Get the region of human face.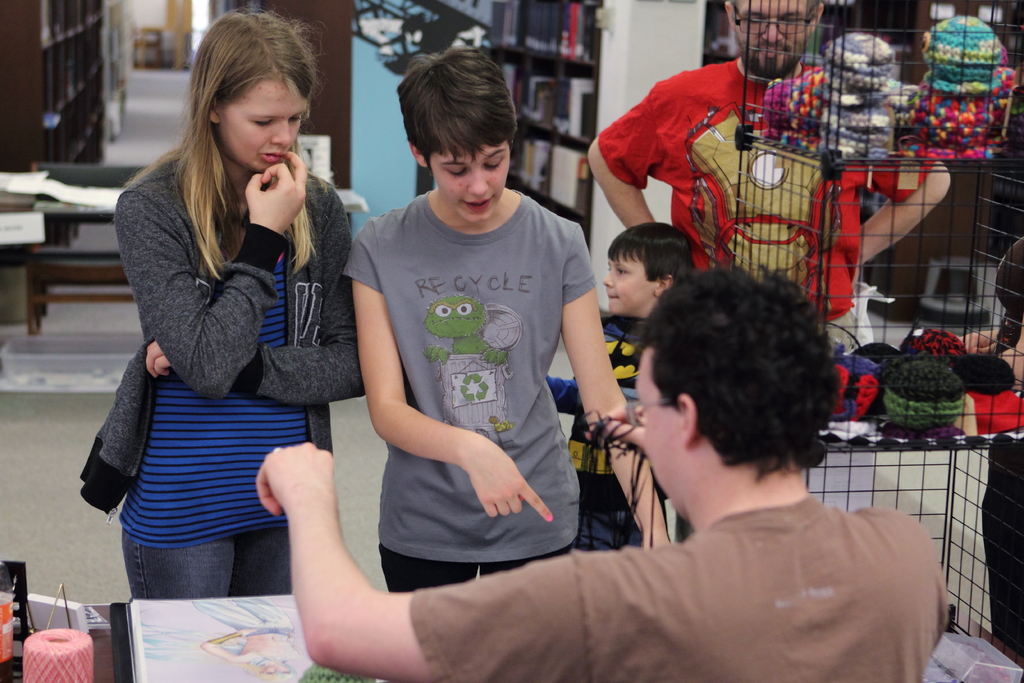
606:247:657:317.
